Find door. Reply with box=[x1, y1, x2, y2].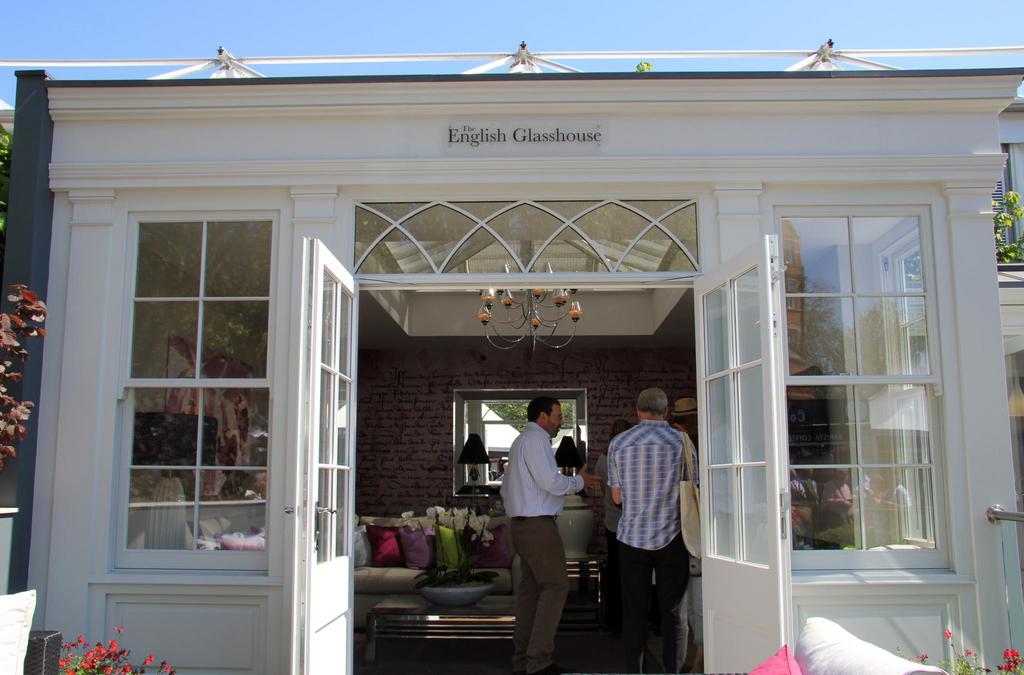
box=[289, 233, 364, 674].
